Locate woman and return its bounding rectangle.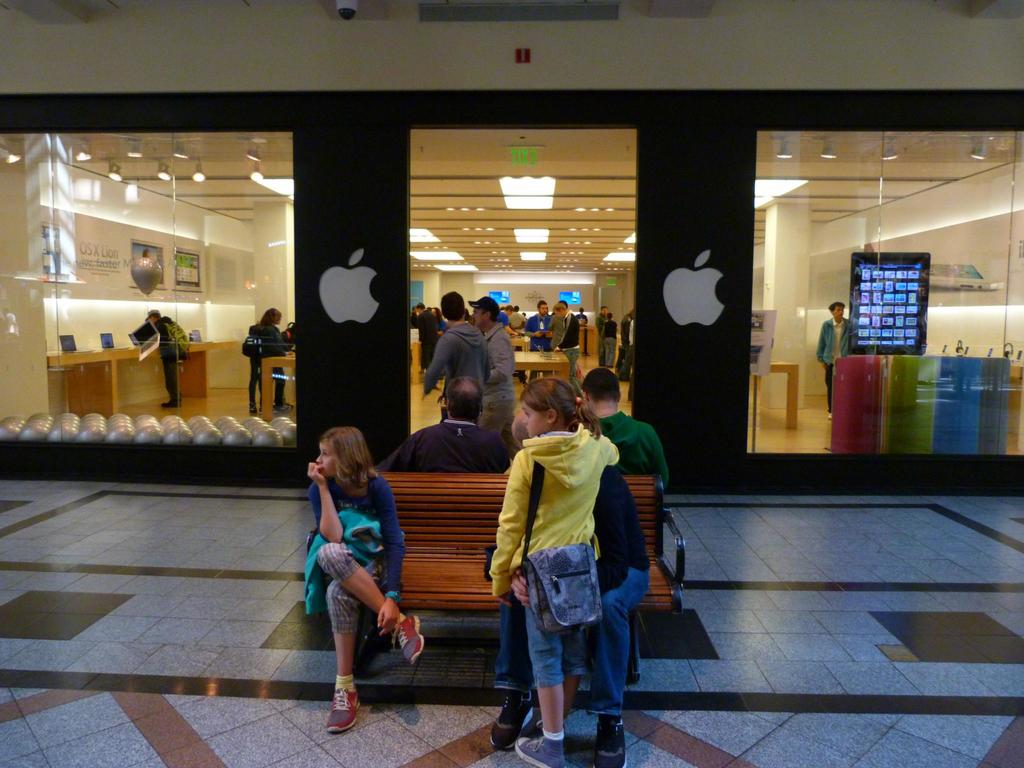
rect(280, 408, 394, 717).
